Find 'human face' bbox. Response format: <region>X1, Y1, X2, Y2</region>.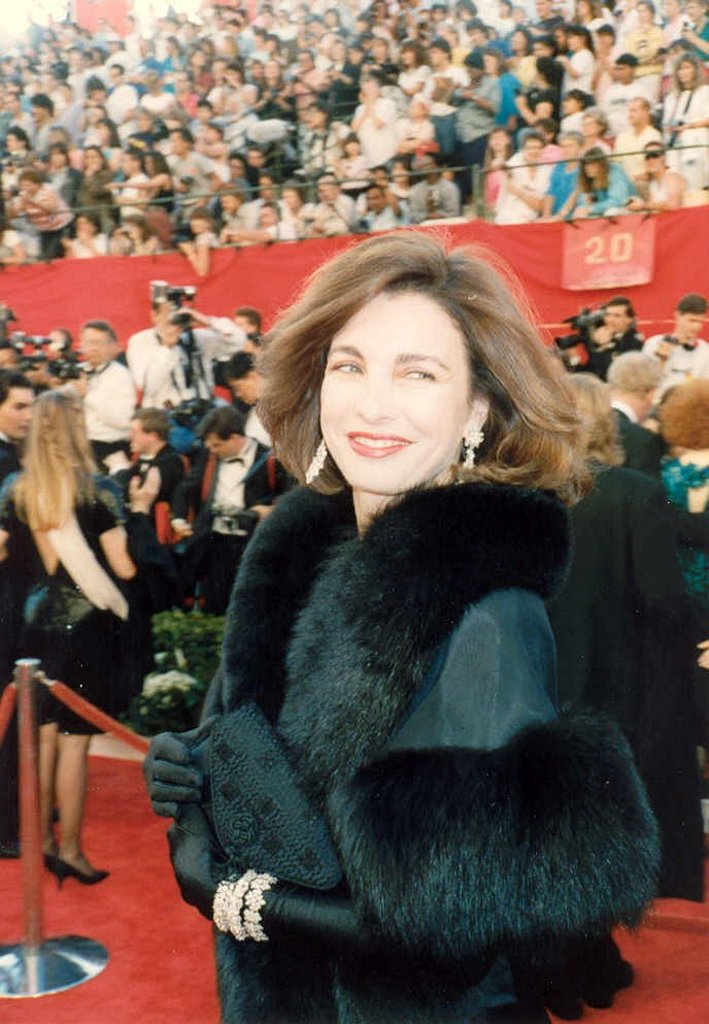
<region>230, 370, 262, 401</region>.
